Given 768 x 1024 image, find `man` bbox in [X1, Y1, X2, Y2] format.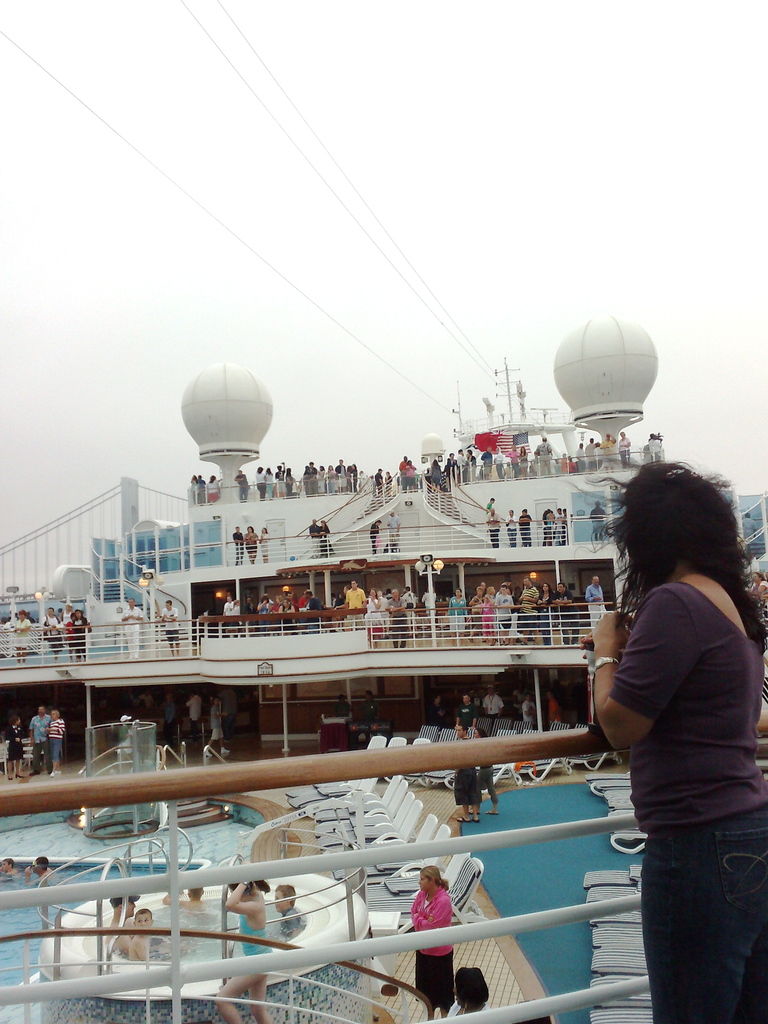
[456, 728, 480, 823].
